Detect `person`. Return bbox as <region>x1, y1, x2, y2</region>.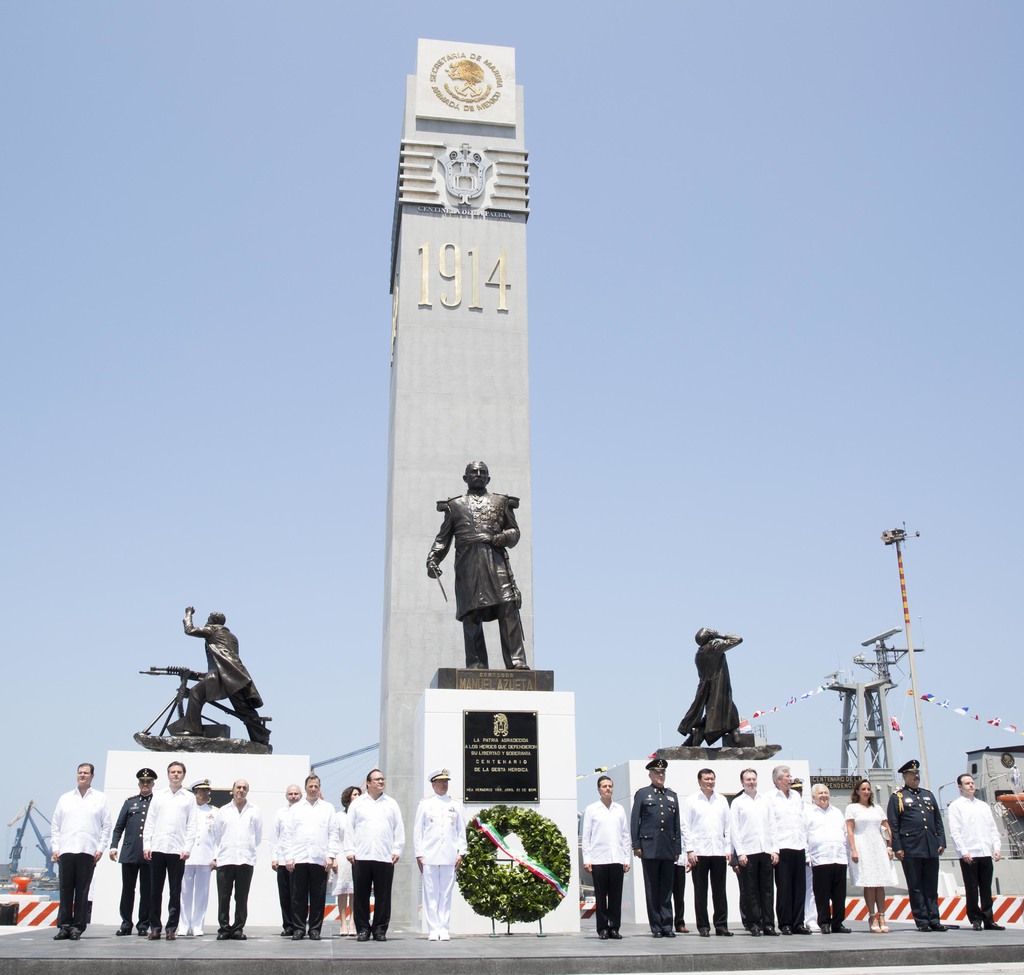
<region>794, 771, 846, 935</region>.
